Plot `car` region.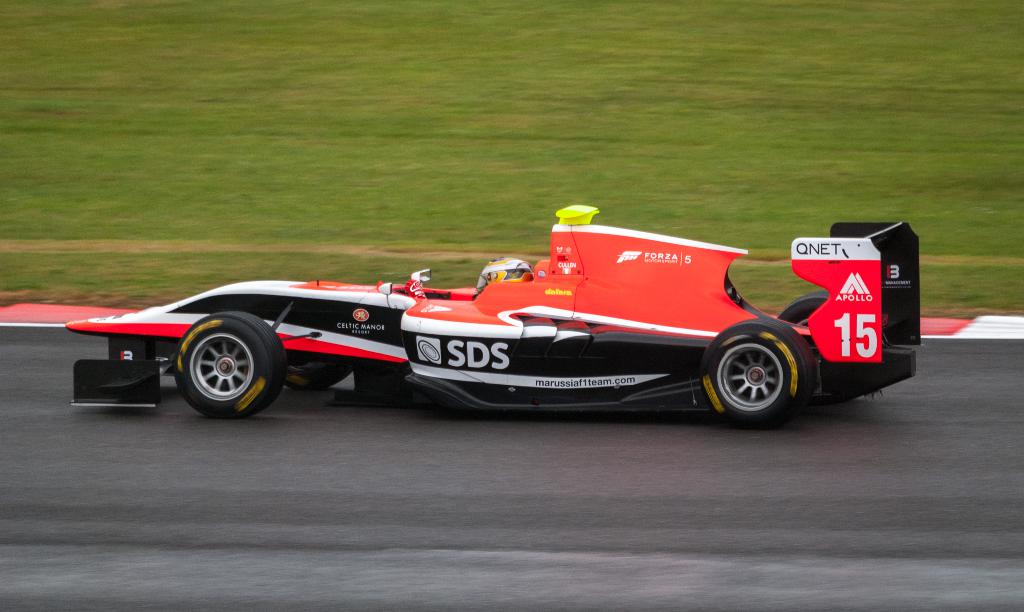
Plotted at {"left": 48, "top": 215, "right": 903, "bottom": 429}.
